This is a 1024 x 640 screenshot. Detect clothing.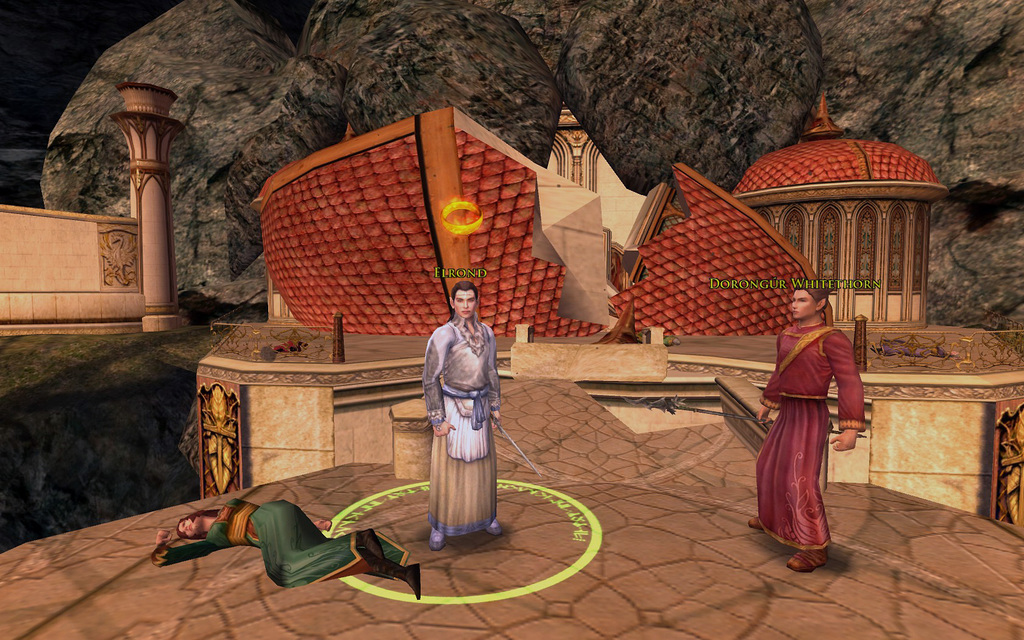
760 310 858 541.
